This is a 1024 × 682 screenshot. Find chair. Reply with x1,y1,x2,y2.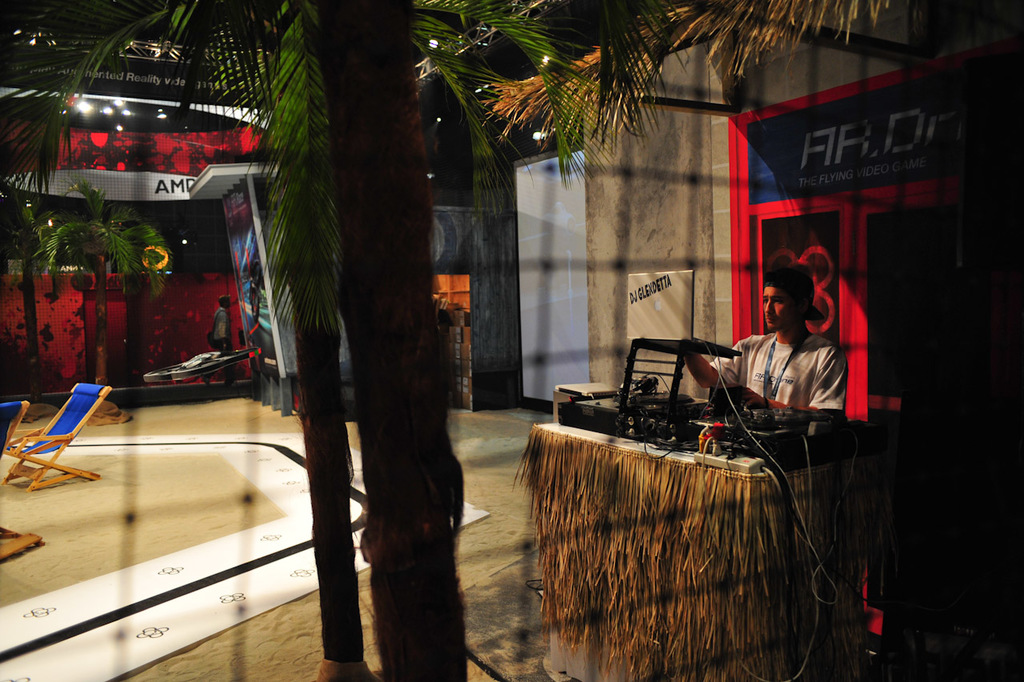
10,381,114,491.
